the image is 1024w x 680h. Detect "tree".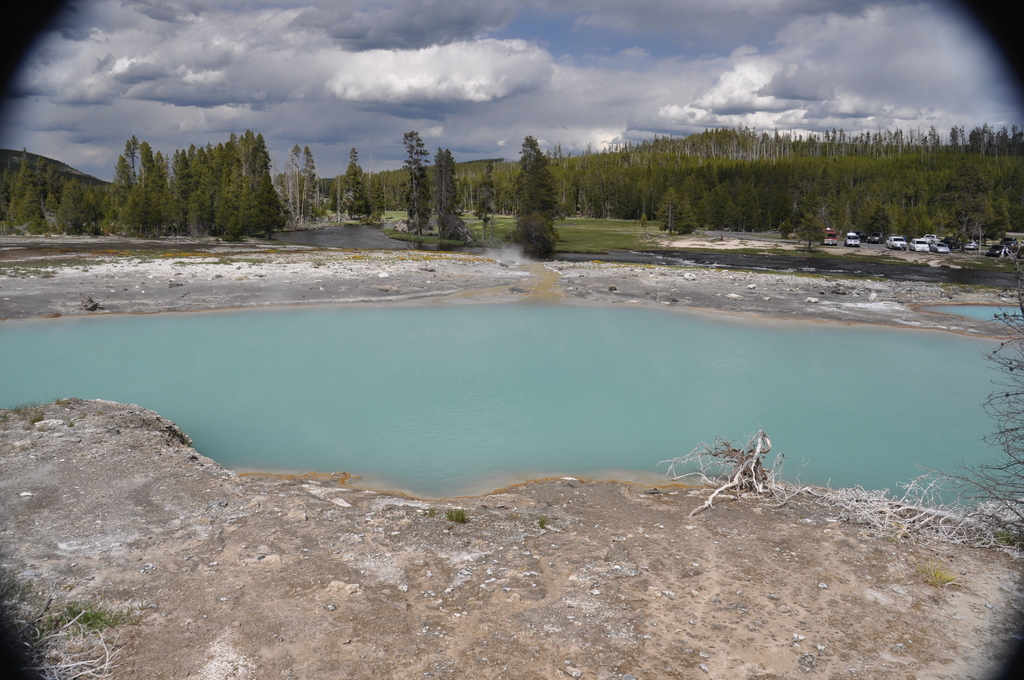
Detection: Rect(339, 149, 370, 223).
